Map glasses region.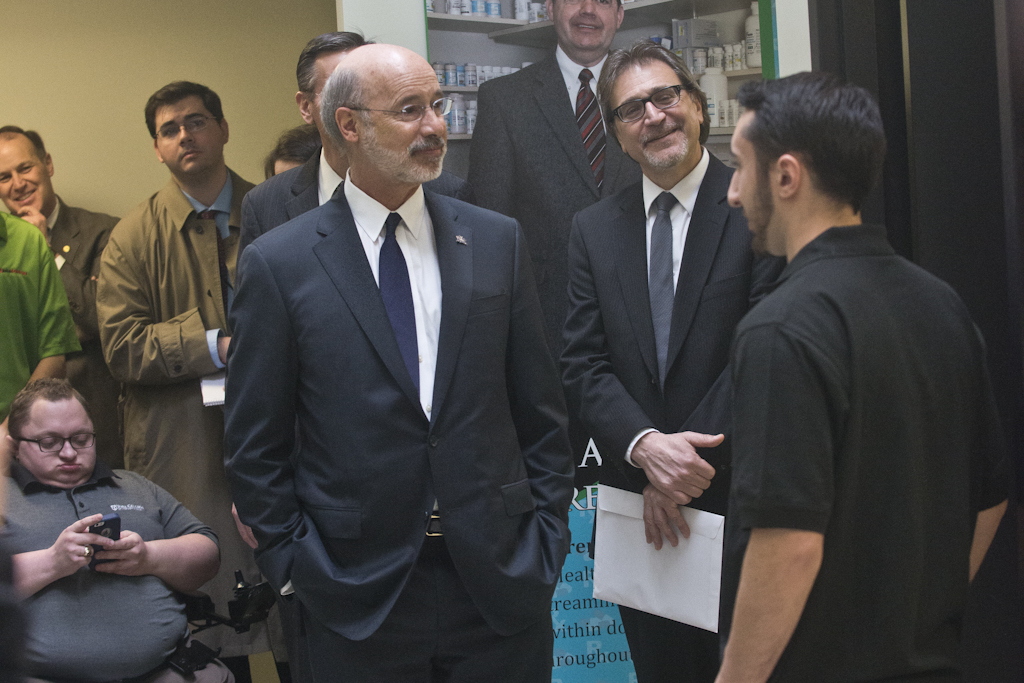
Mapped to 14 426 95 450.
